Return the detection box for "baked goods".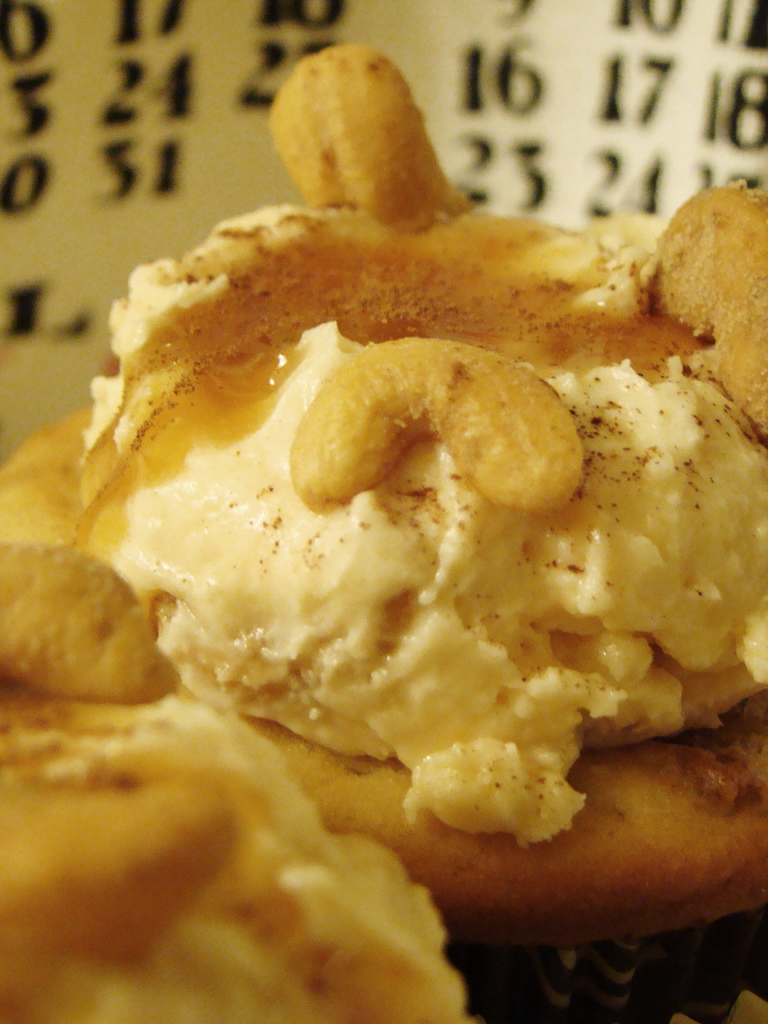
<box>0,698,474,1023</box>.
